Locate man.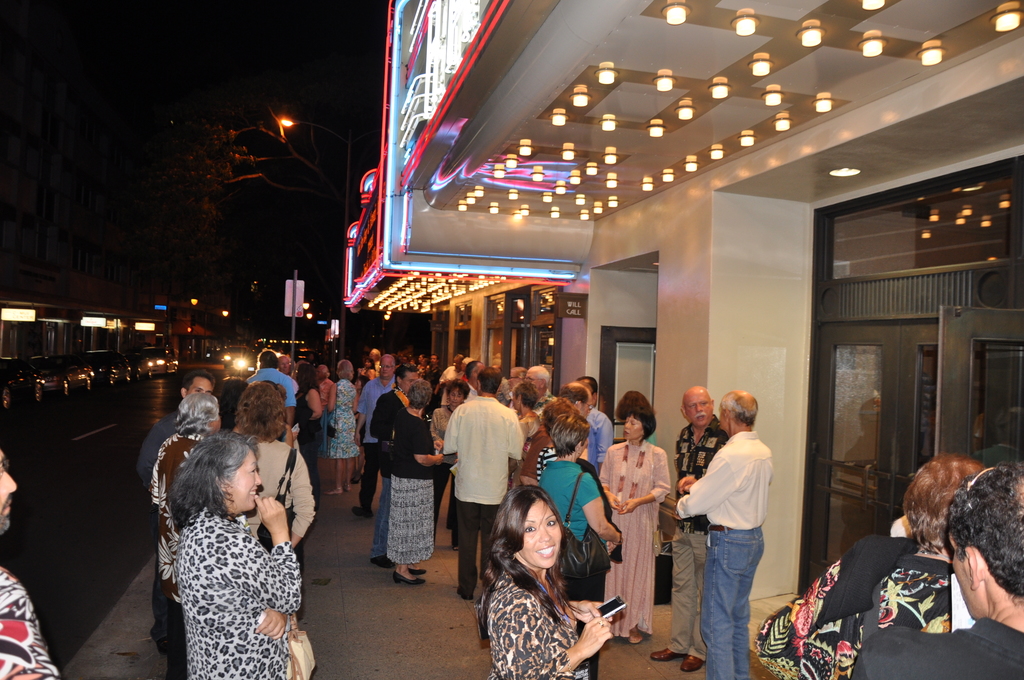
Bounding box: x1=138, y1=370, x2=211, y2=640.
